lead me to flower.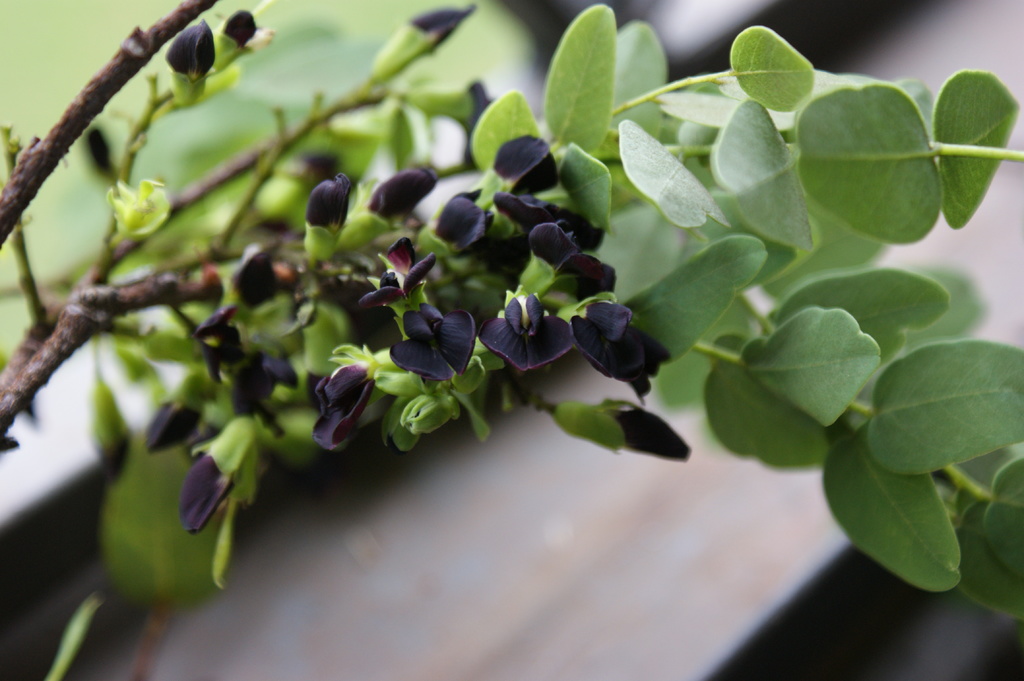
Lead to box(305, 175, 358, 225).
